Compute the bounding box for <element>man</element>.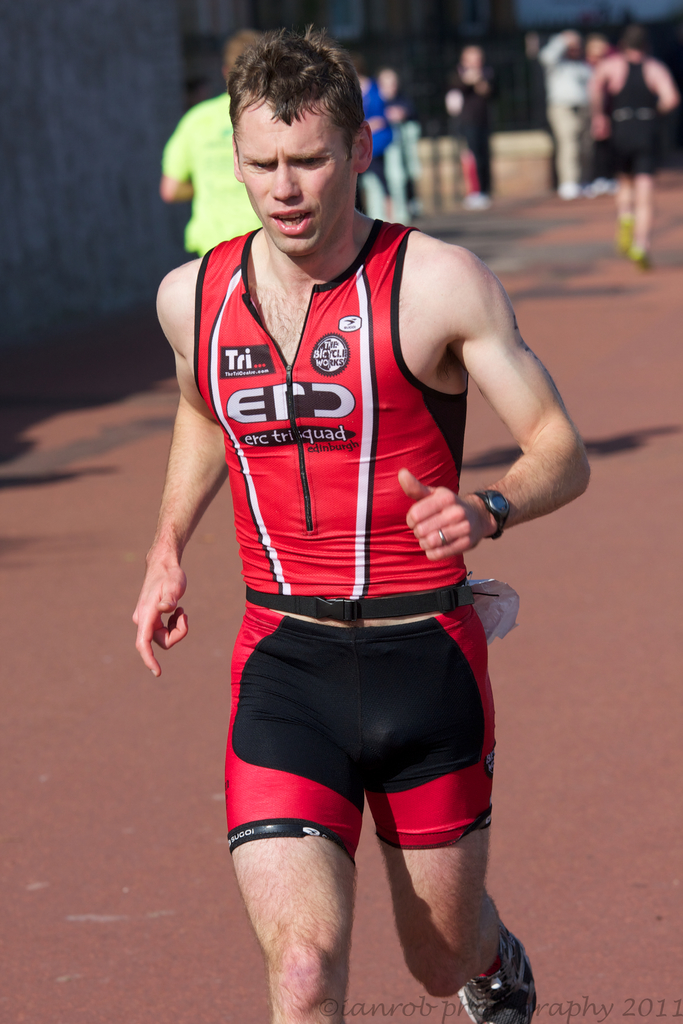
(154, 24, 277, 252).
